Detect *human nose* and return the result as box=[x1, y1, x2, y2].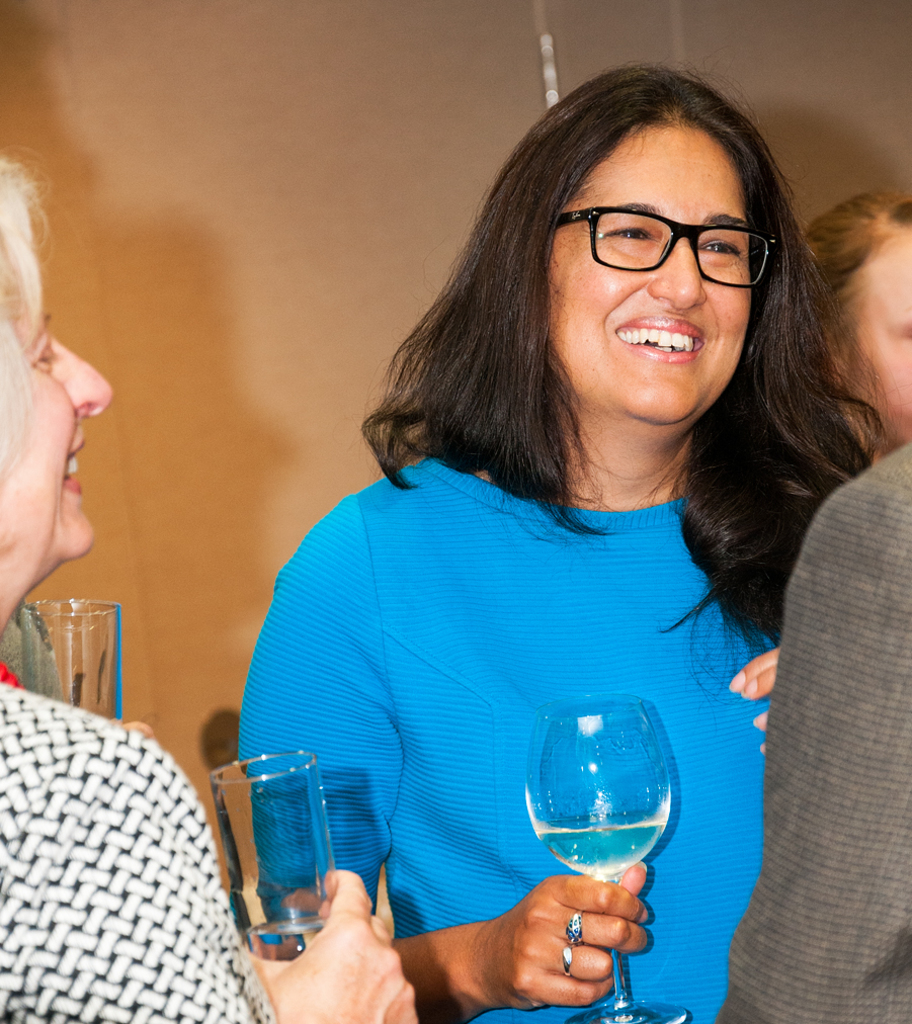
box=[52, 340, 108, 413].
